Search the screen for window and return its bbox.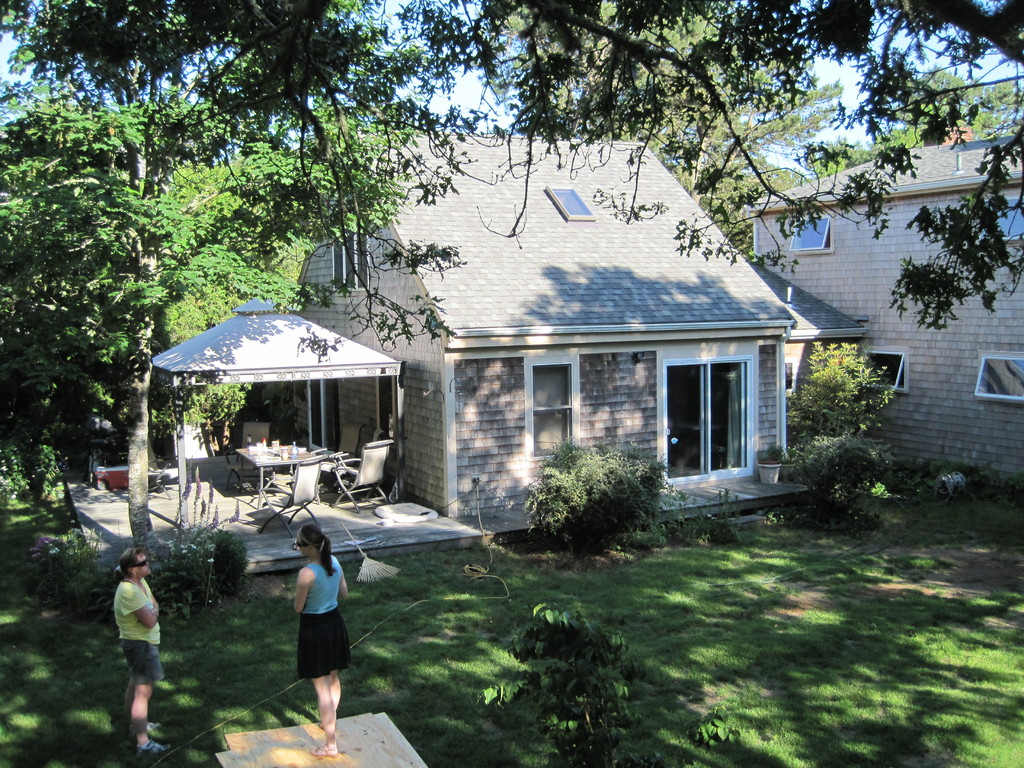
Found: bbox=(543, 188, 599, 221).
